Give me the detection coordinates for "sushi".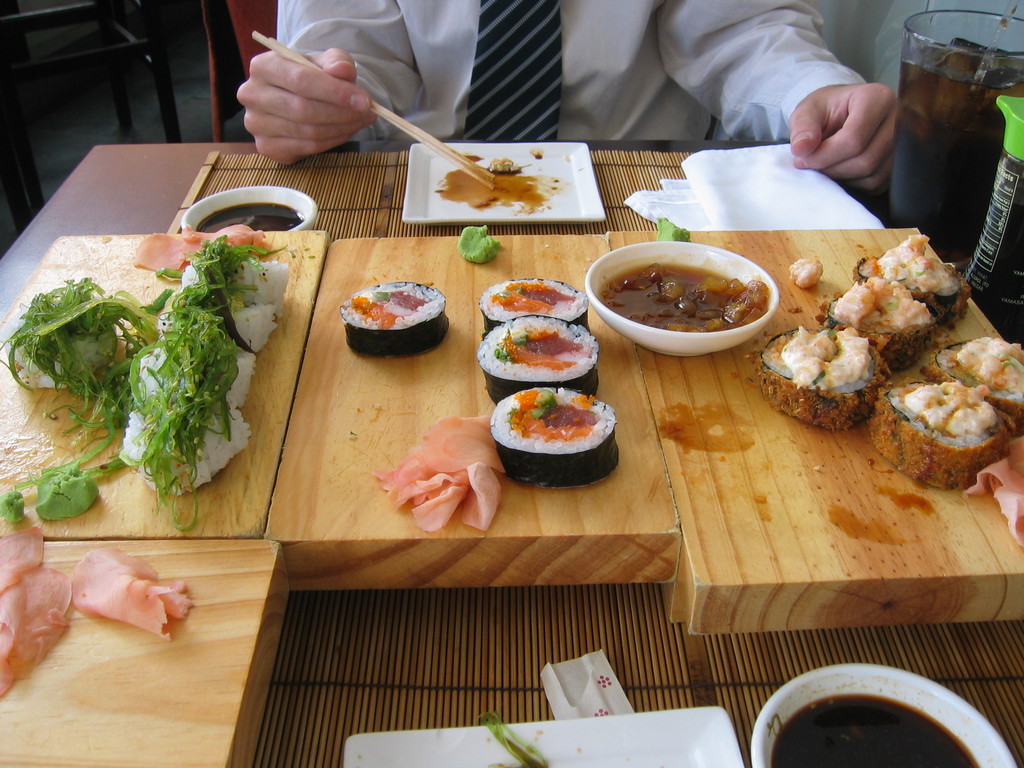
492 387 618 475.
